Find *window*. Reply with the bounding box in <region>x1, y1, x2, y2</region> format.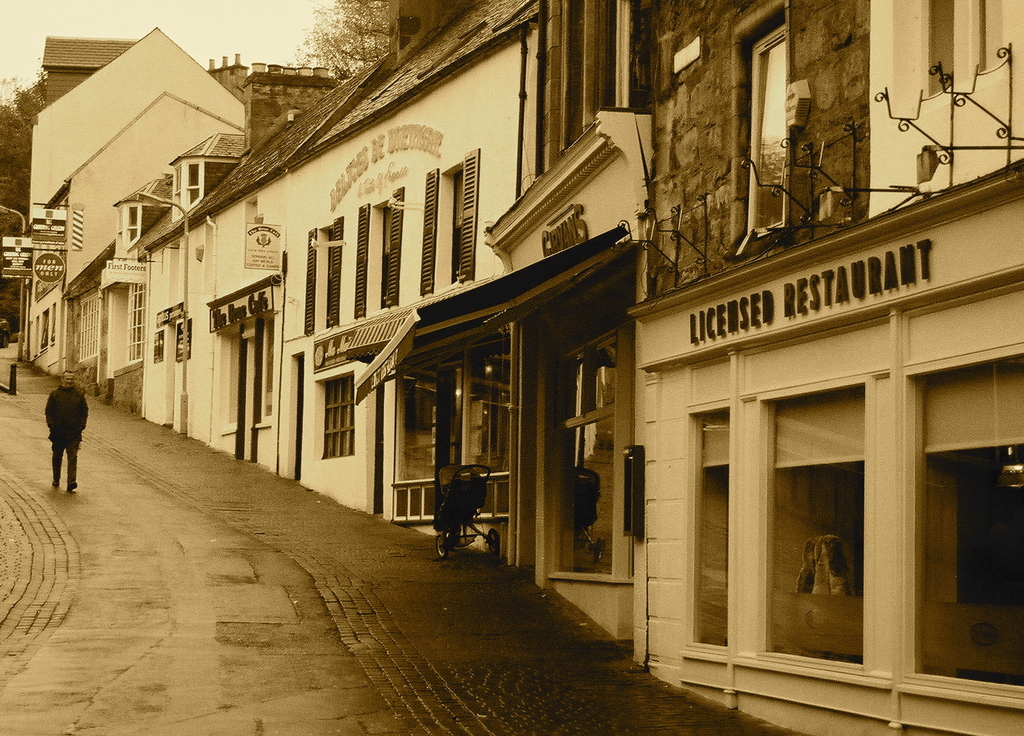
<region>867, 0, 1023, 115</region>.
